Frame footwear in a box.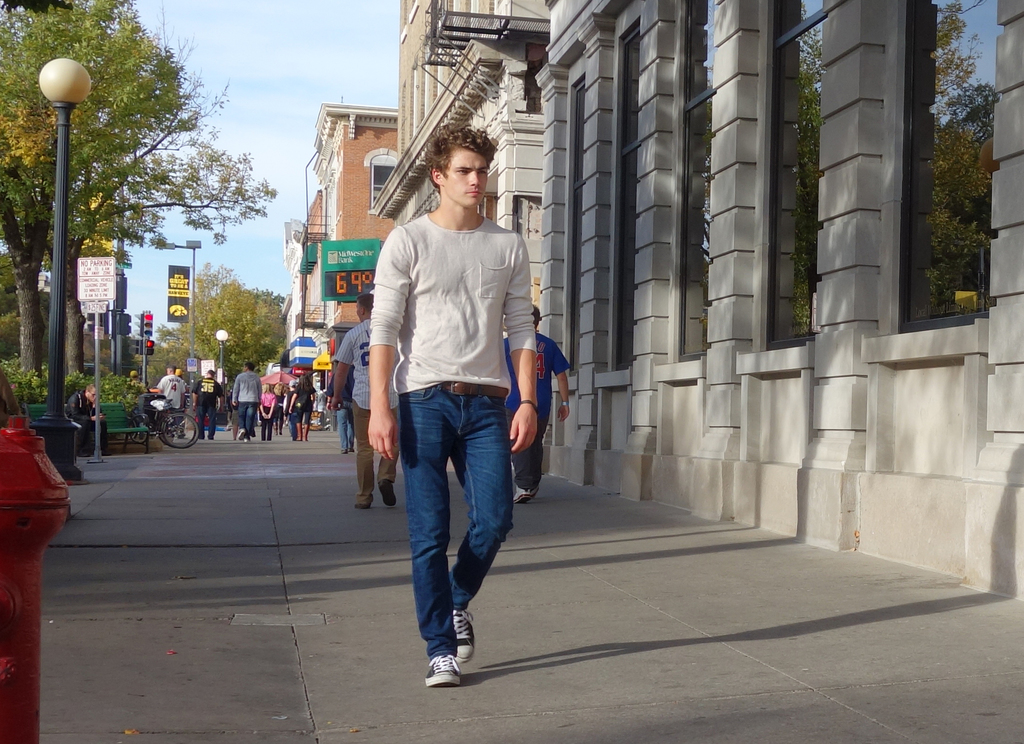
[x1=420, y1=652, x2=459, y2=684].
